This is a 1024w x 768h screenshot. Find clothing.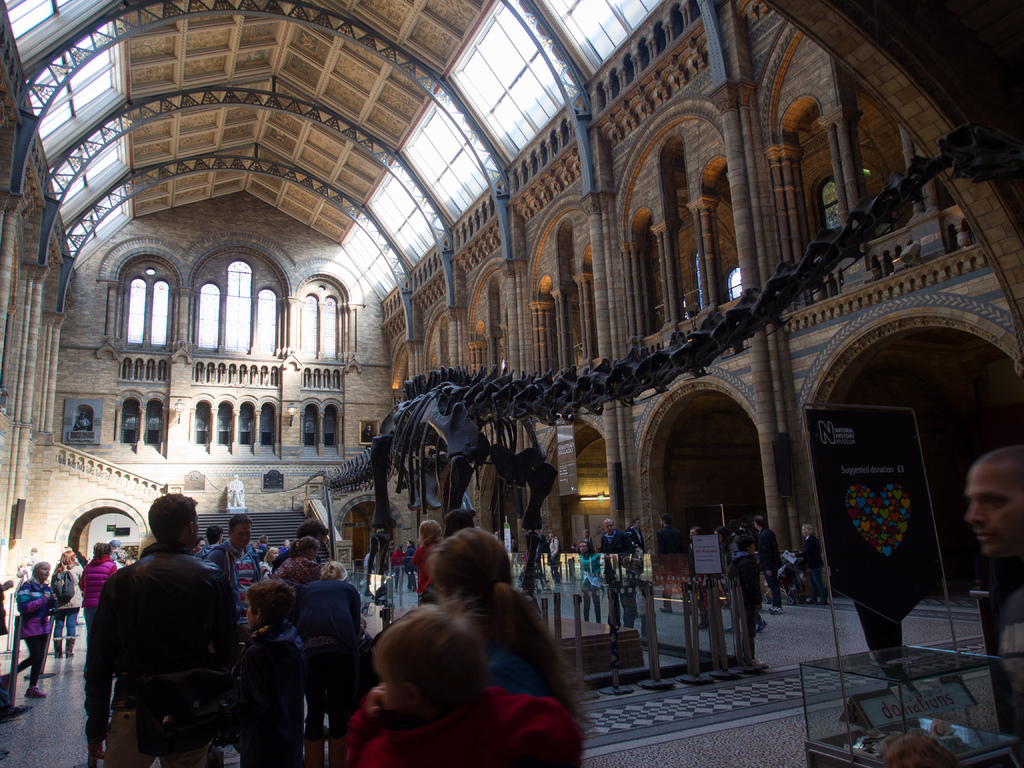
Bounding box: 84/518/247/763.
